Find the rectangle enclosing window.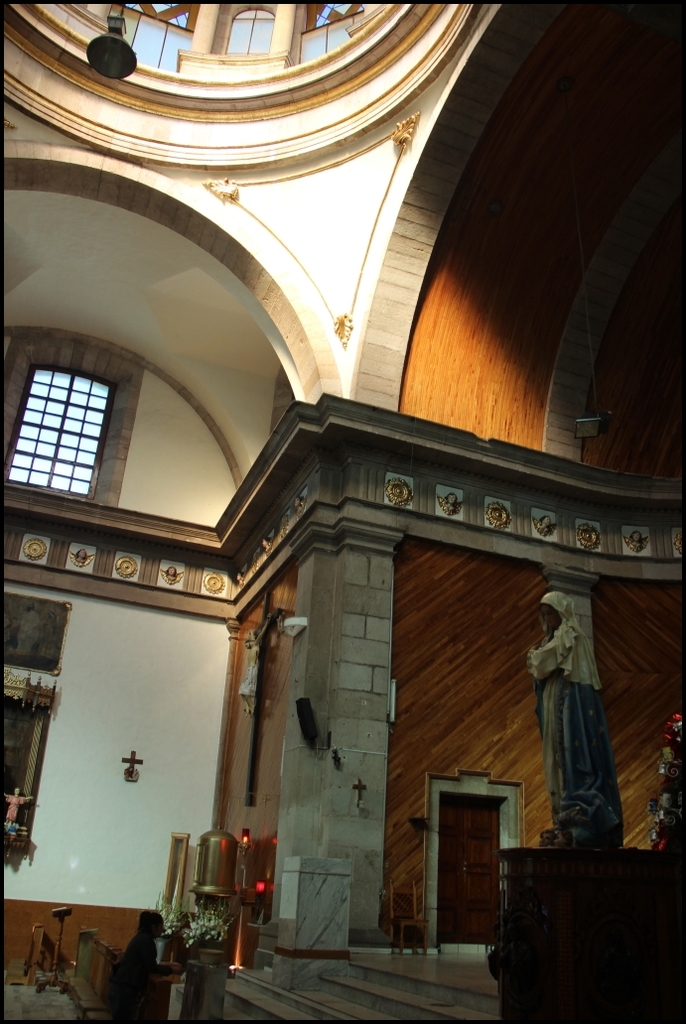
rect(122, 0, 201, 72).
